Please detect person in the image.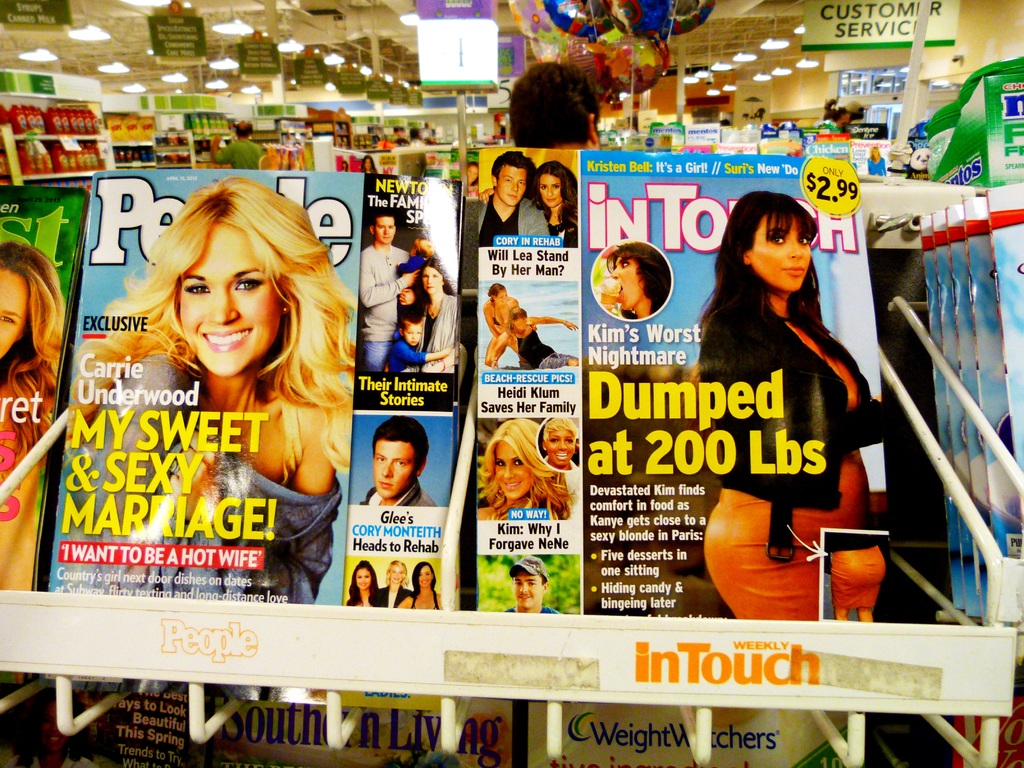
[370, 558, 416, 611].
